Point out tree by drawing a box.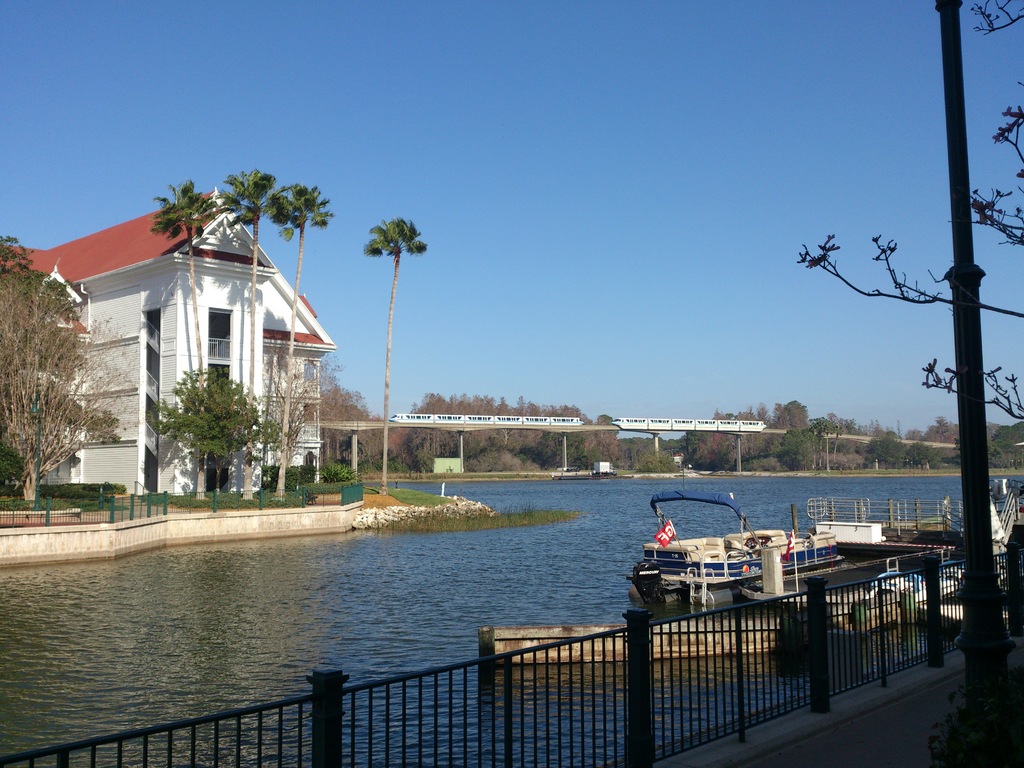
crop(272, 185, 334, 500).
